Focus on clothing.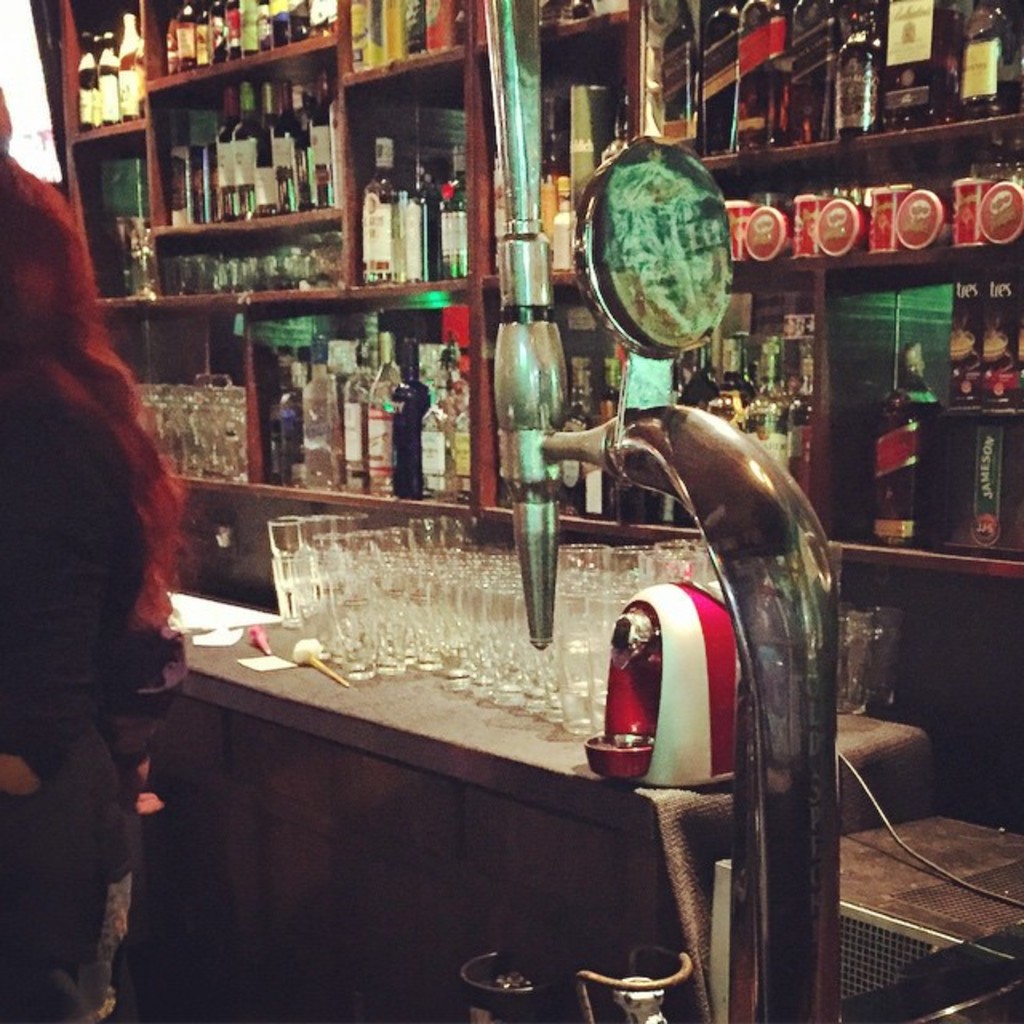
Focused at 0:198:210:958.
